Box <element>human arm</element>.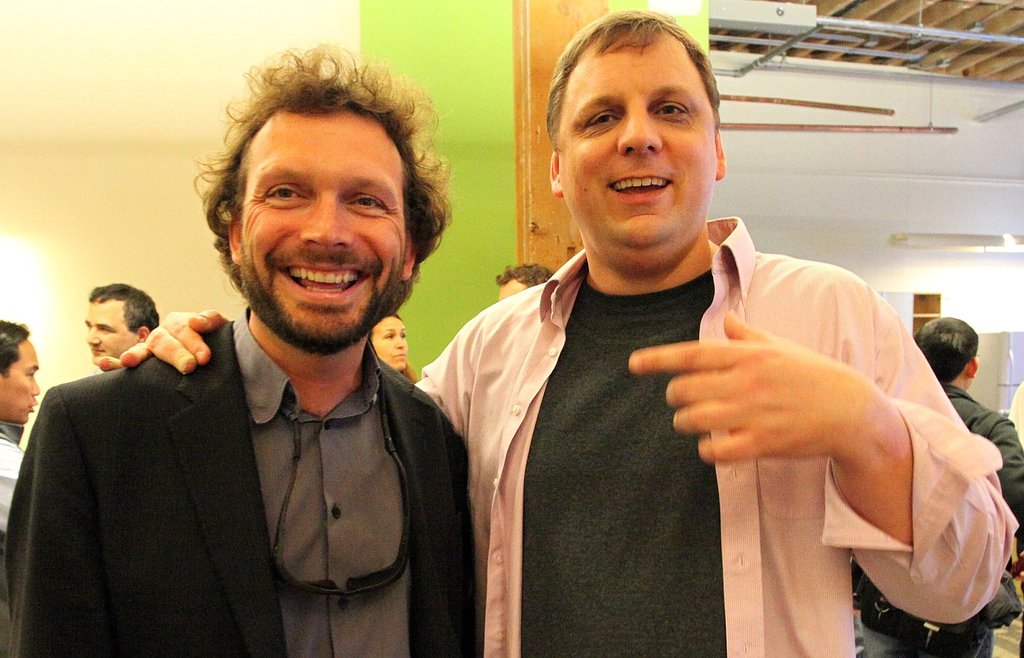
box=[95, 305, 231, 376].
